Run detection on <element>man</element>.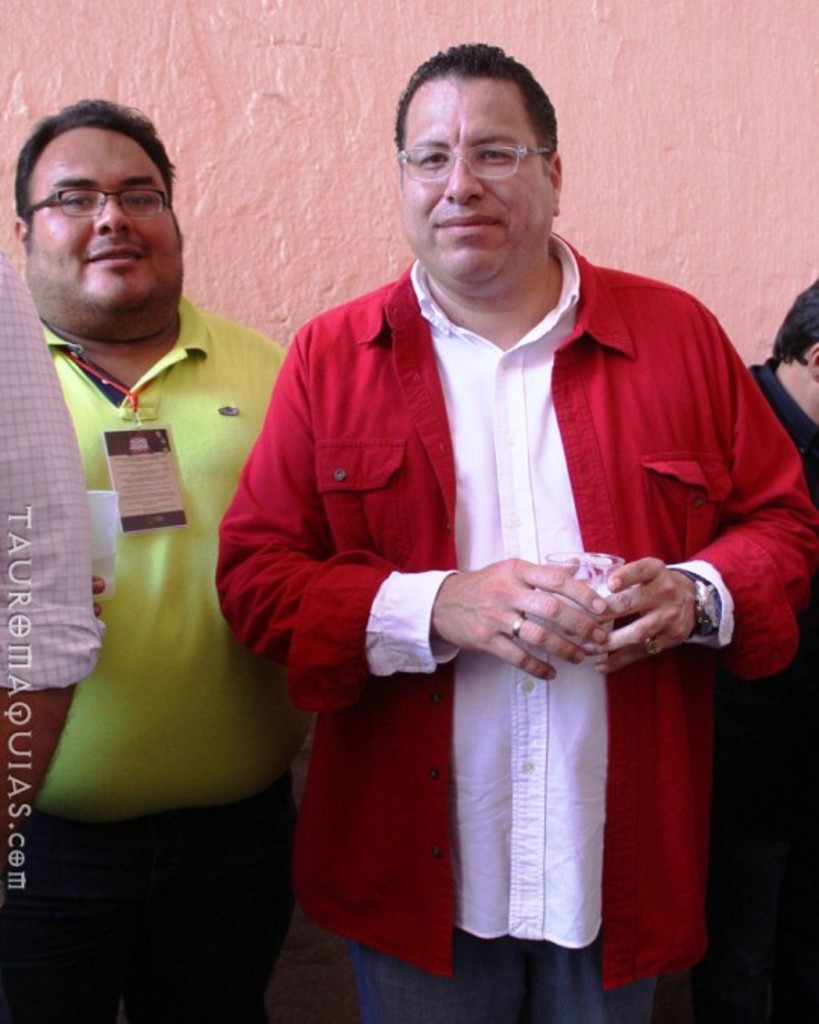
Result: crop(699, 276, 817, 1022).
